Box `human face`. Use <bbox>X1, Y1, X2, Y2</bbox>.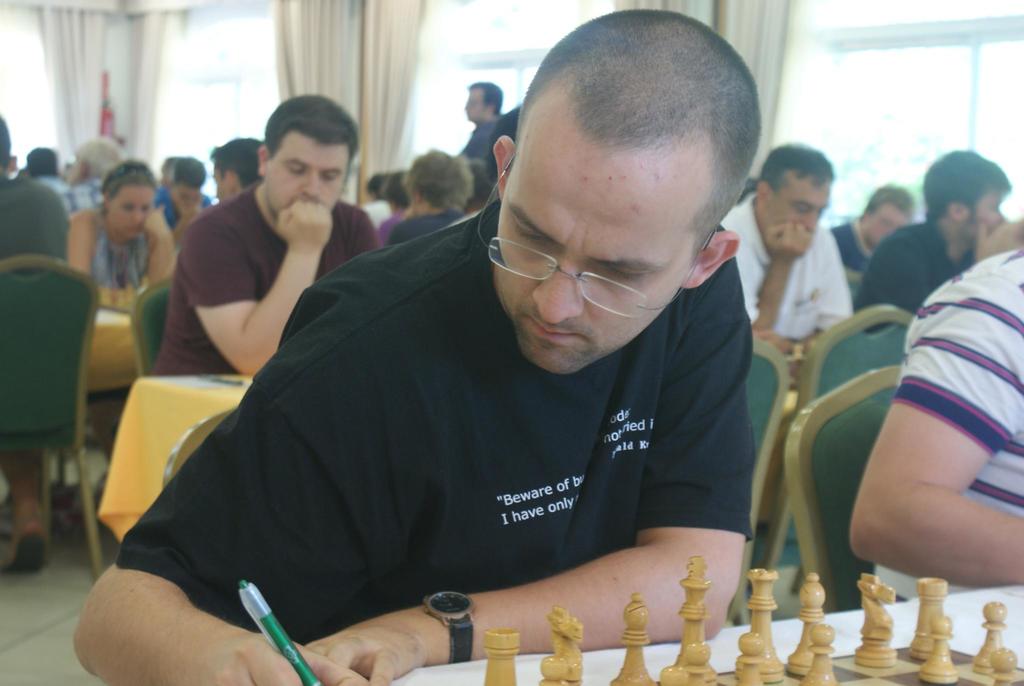
<bbox>761, 167, 829, 232</bbox>.
